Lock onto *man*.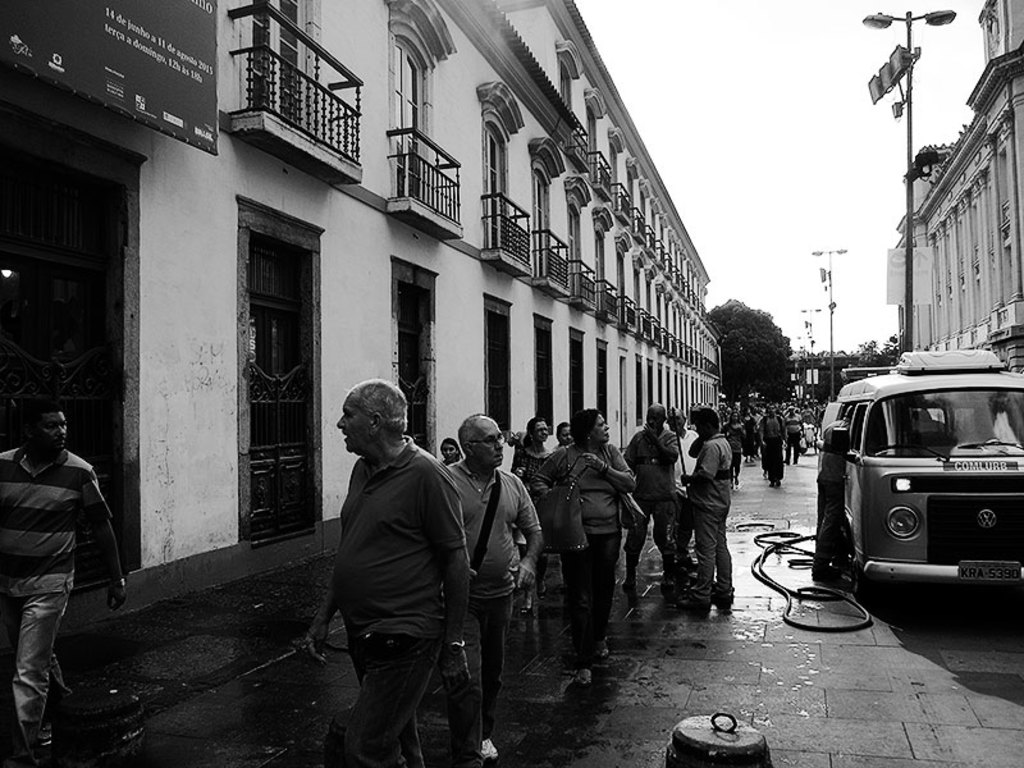
Locked: <box>677,407,733,616</box>.
